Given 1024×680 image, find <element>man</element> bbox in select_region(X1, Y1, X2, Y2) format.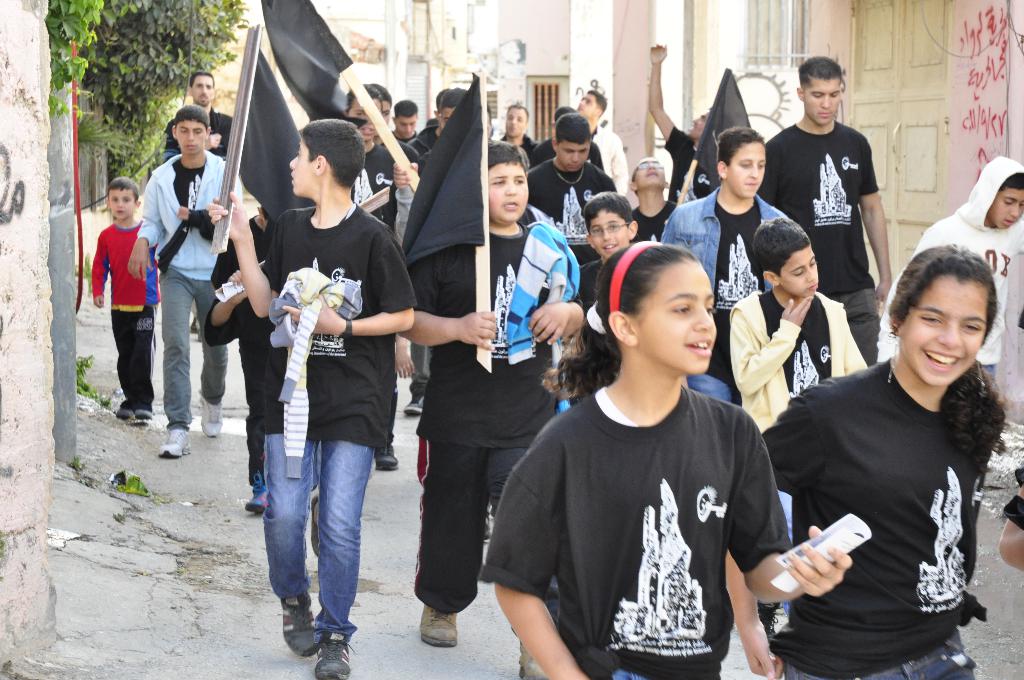
select_region(335, 83, 396, 231).
